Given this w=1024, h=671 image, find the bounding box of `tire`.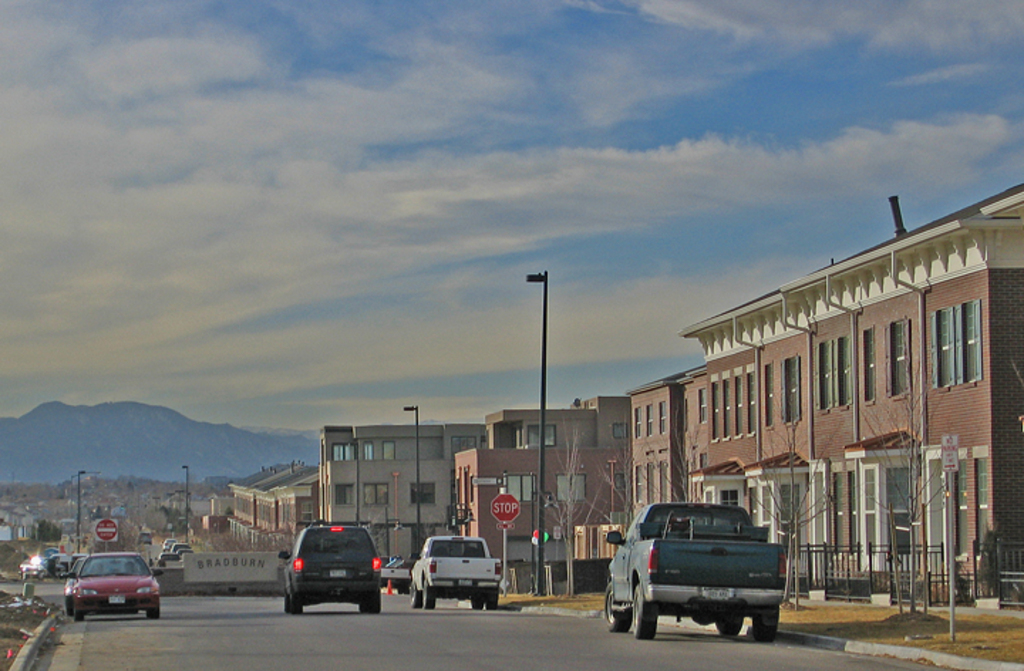
[left=602, top=586, right=617, bottom=630].
